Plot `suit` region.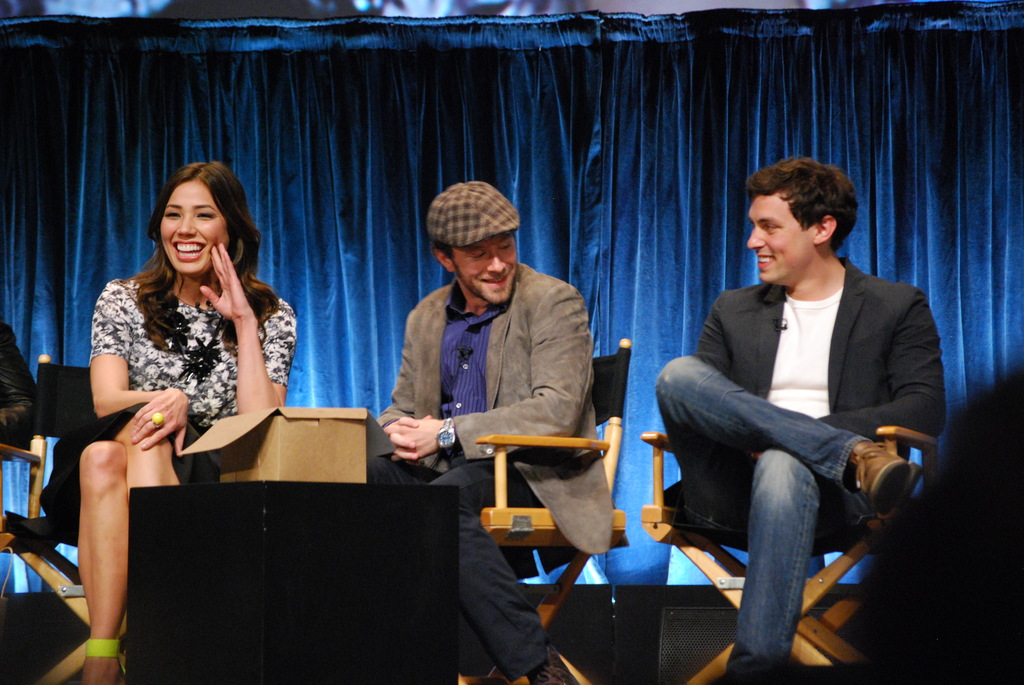
Plotted at 650 201 936 637.
